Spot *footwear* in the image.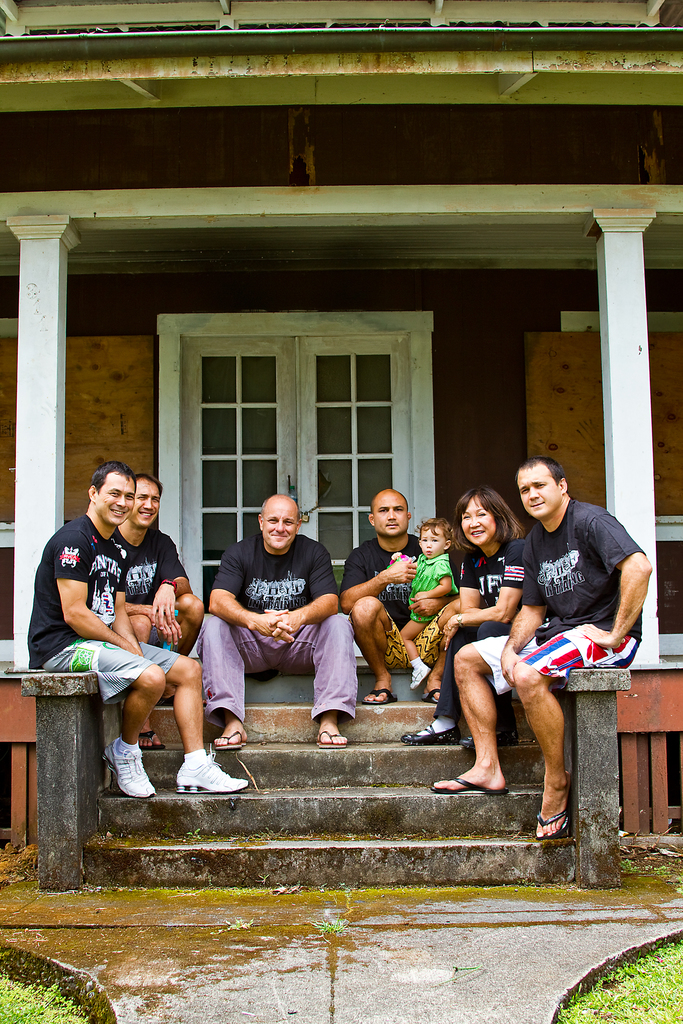
*footwear* found at box=[406, 657, 429, 693].
